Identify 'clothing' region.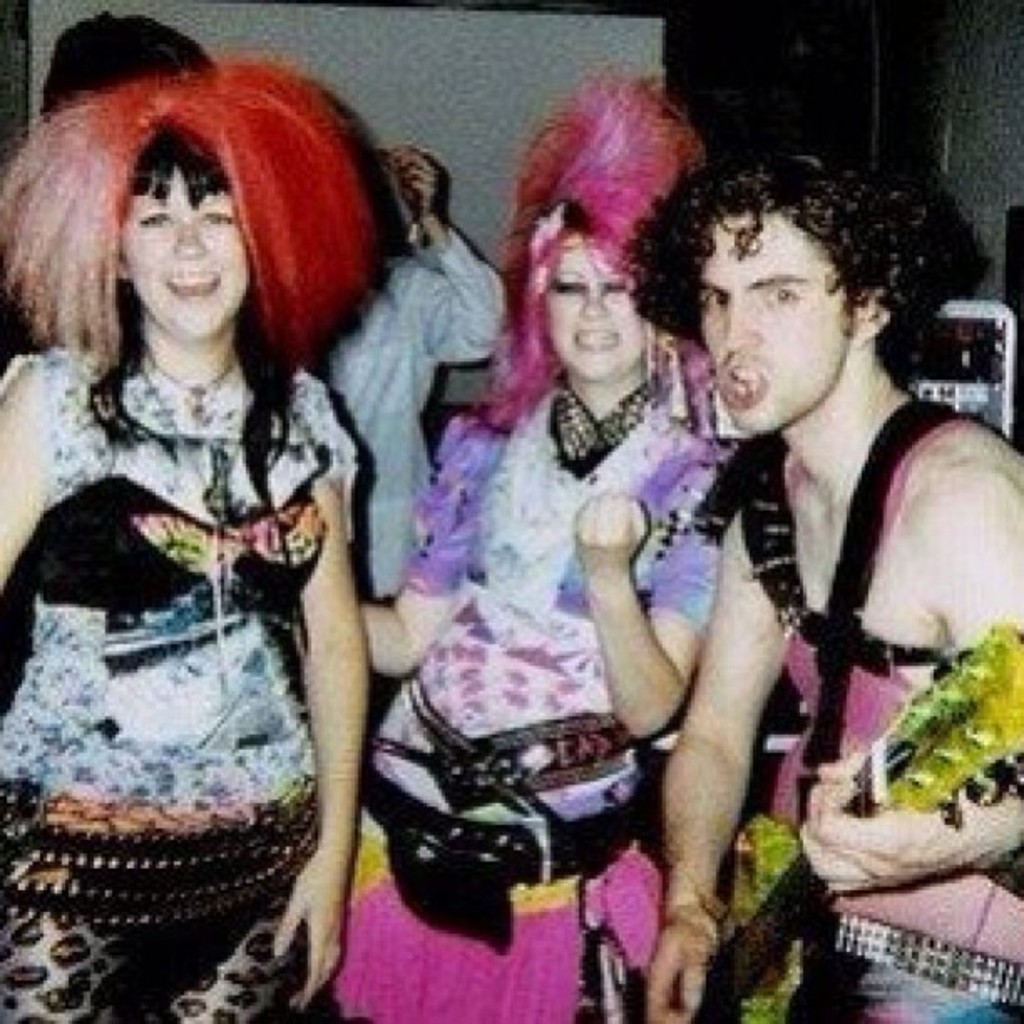
Region: select_region(0, 303, 370, 1022).
